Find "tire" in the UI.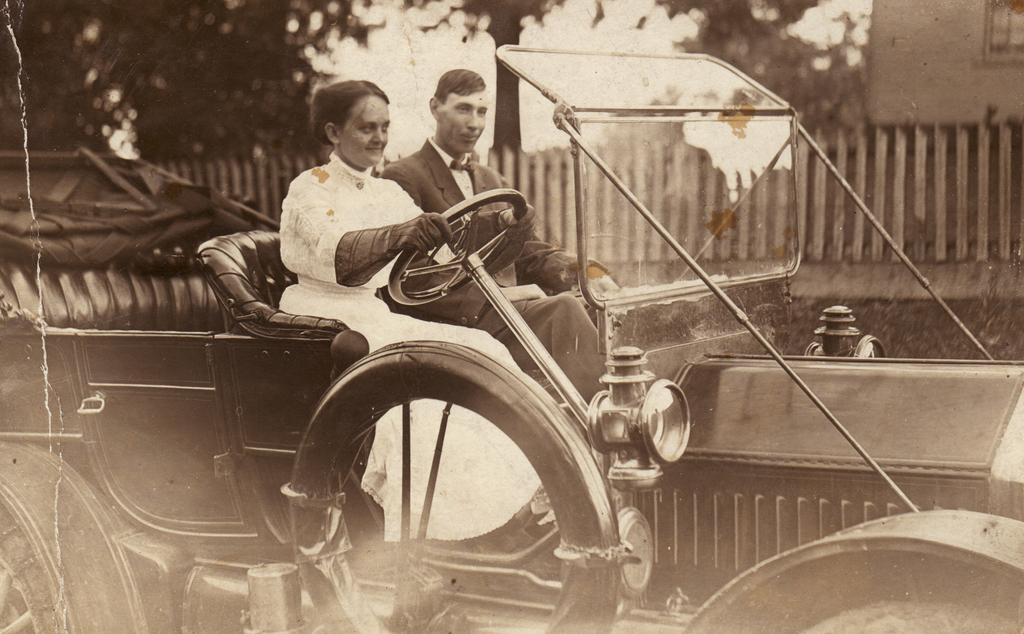
UI element at region(792, 599, 1023, 633).
